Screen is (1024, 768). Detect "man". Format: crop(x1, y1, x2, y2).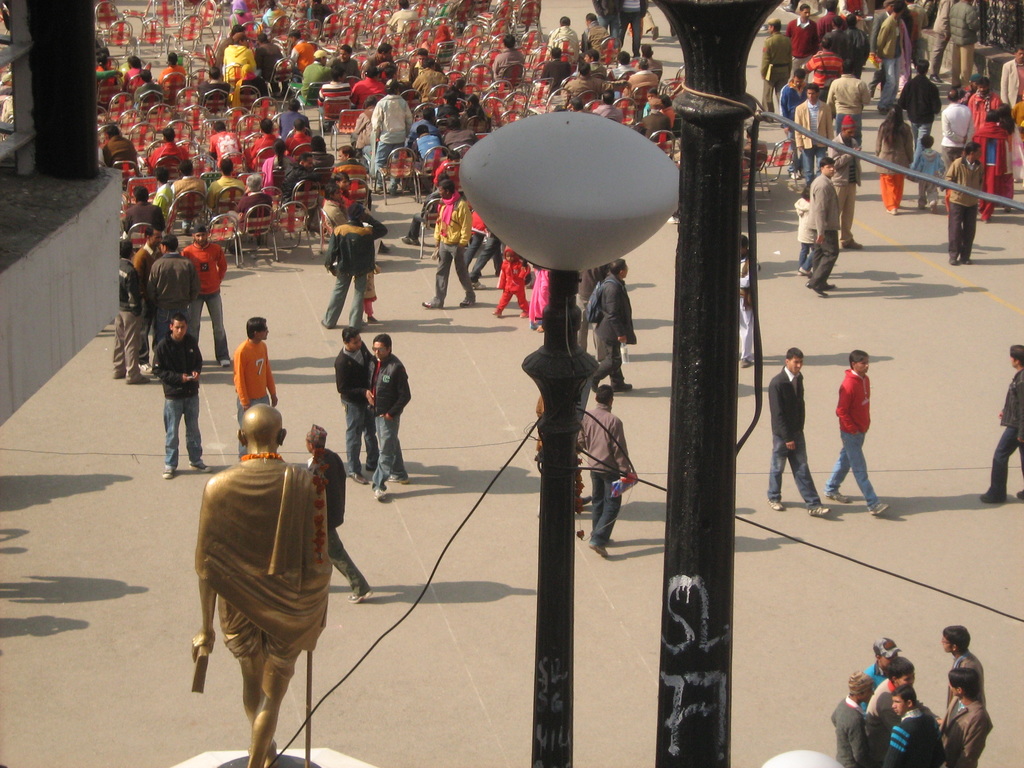
crop(945, 0, 983, 90).
